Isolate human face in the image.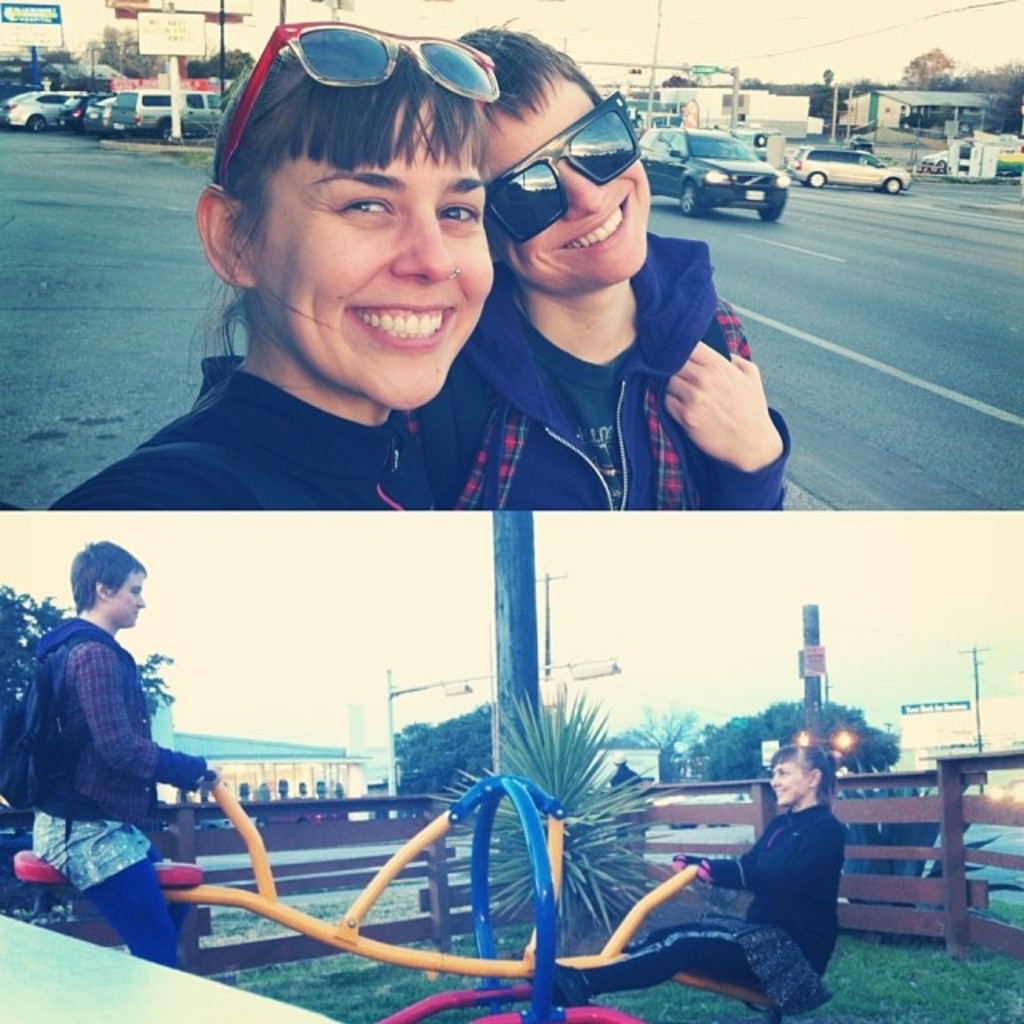
Isolated region: x1=245 y1=101 x2=499 y2=411.
